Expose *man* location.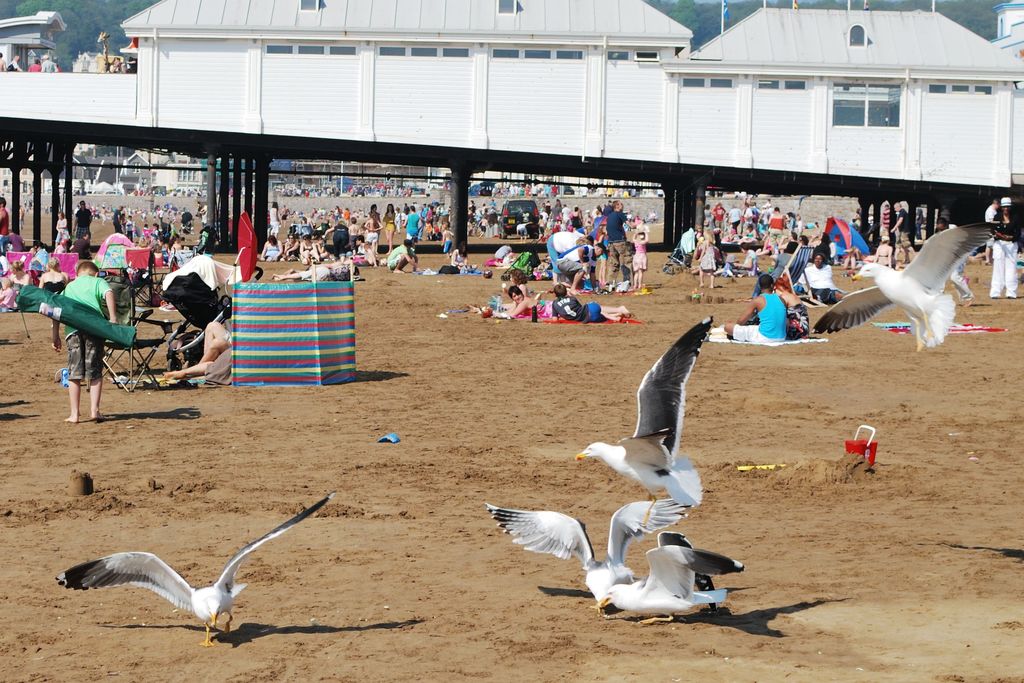
Exposed at <region>39, 56, 59, 70</region>.
